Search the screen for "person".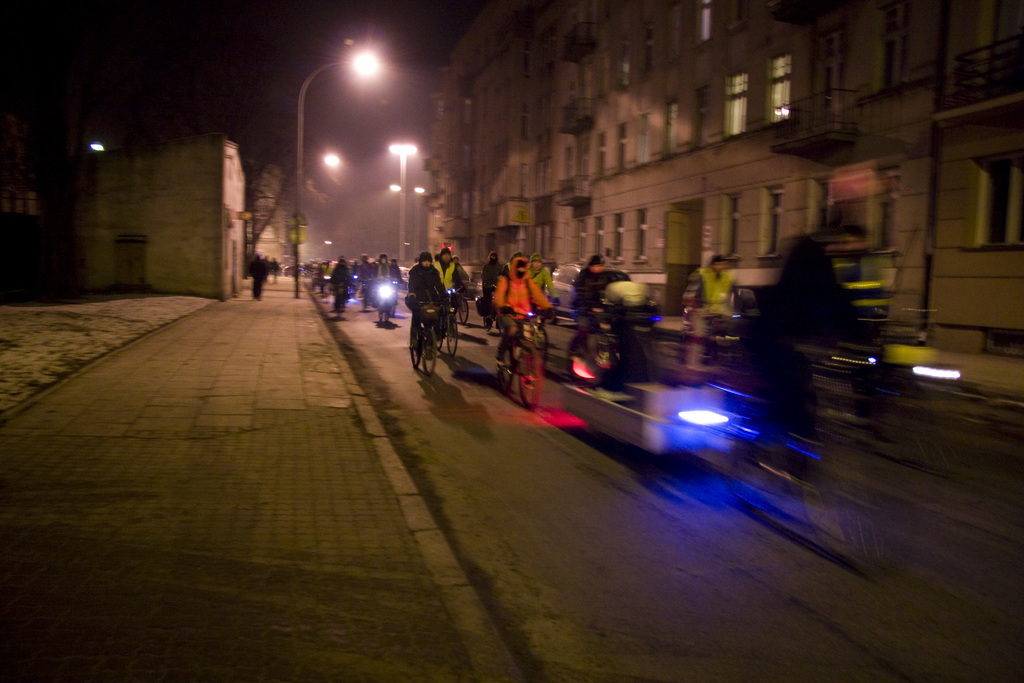
Found at l=524, t=252, r=558, b=317.
